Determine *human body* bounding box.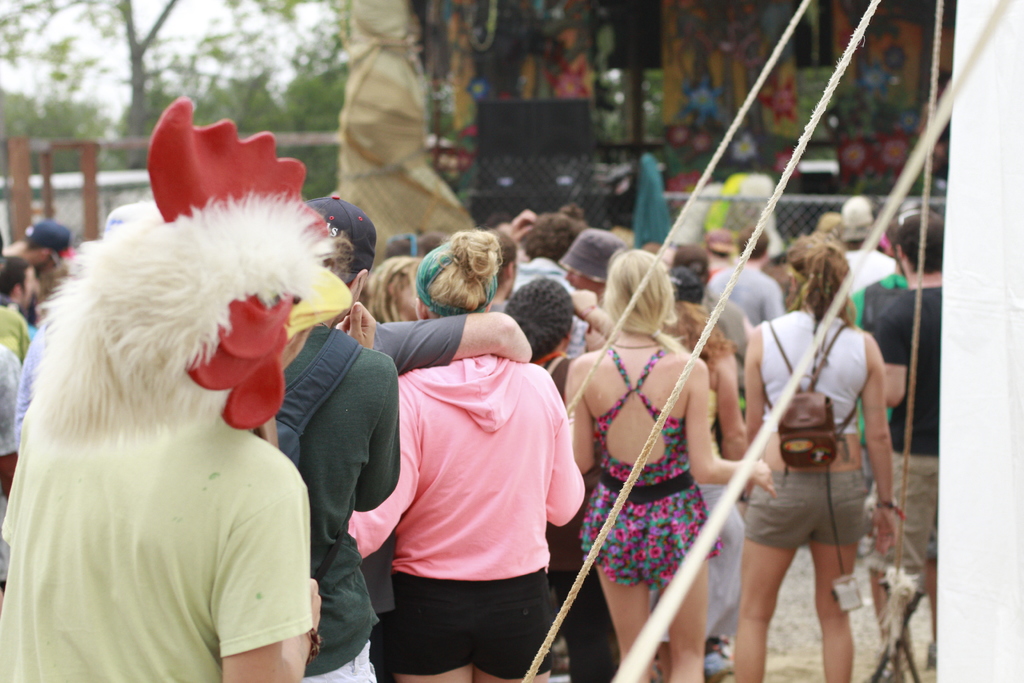
Determined: region(741, 309, 897, 682).
